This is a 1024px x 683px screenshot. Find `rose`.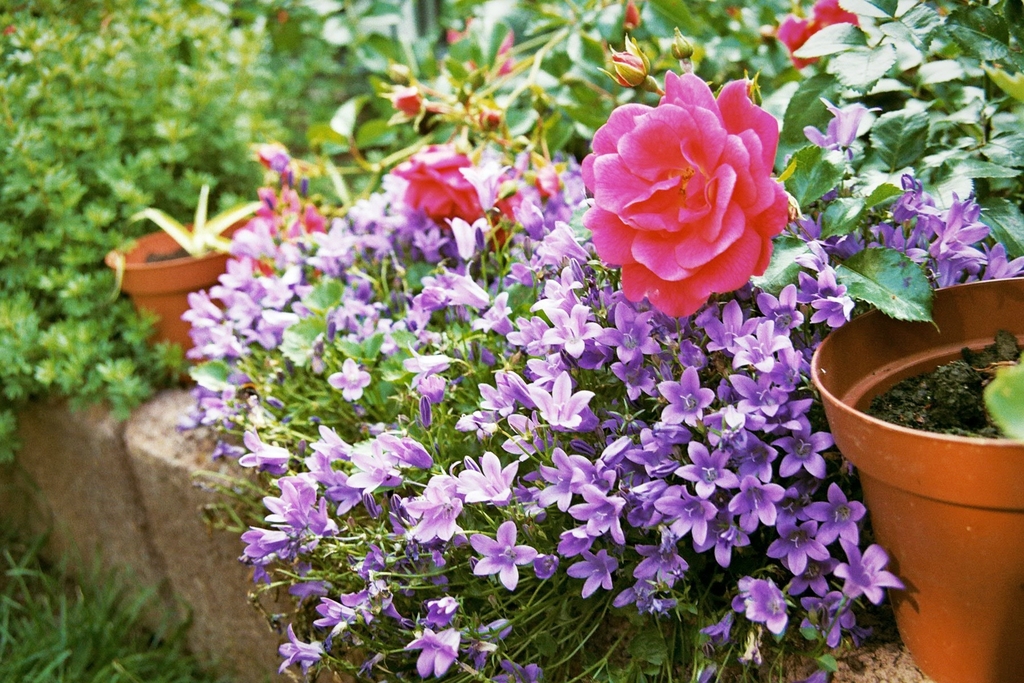
Bounding box: (576, 68, 791, 321).
